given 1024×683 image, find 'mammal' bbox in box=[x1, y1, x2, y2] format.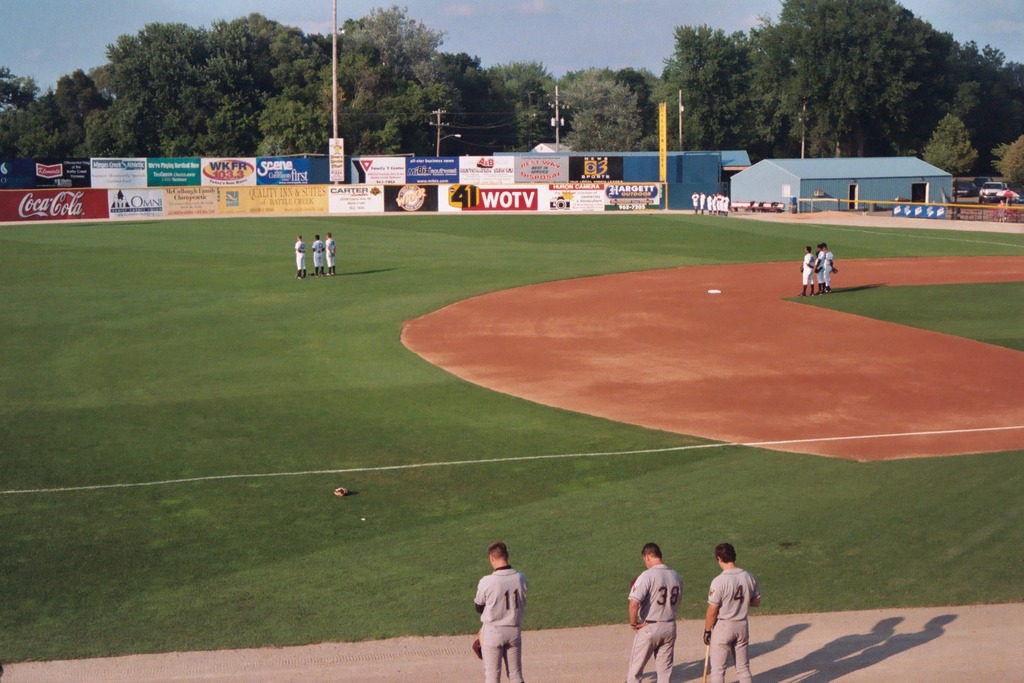
box=[725, 195, 731, 215].
